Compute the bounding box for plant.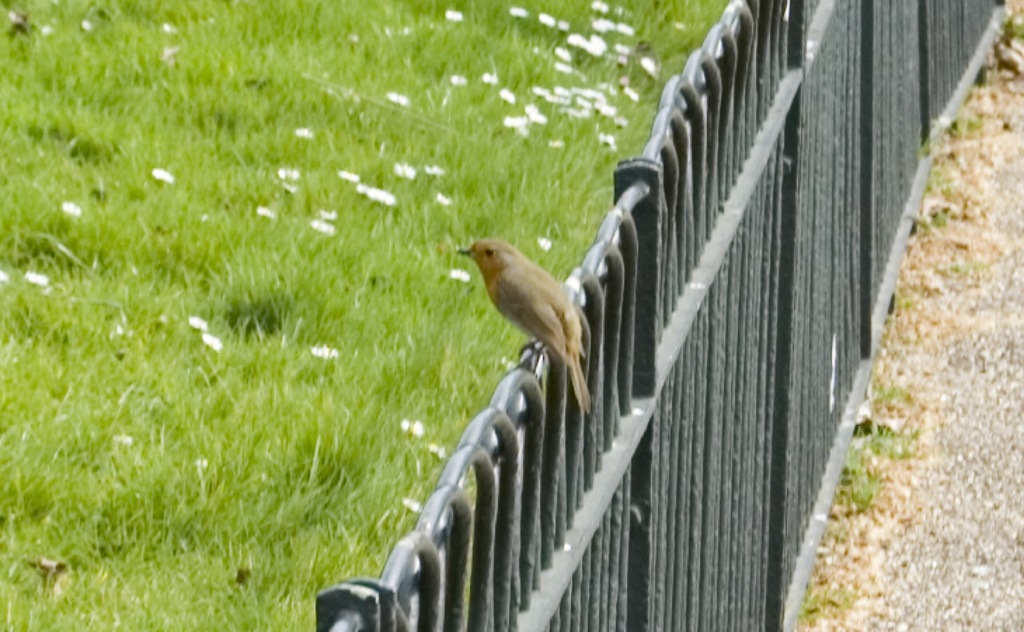
Rect(204, 396, 389, 549).
